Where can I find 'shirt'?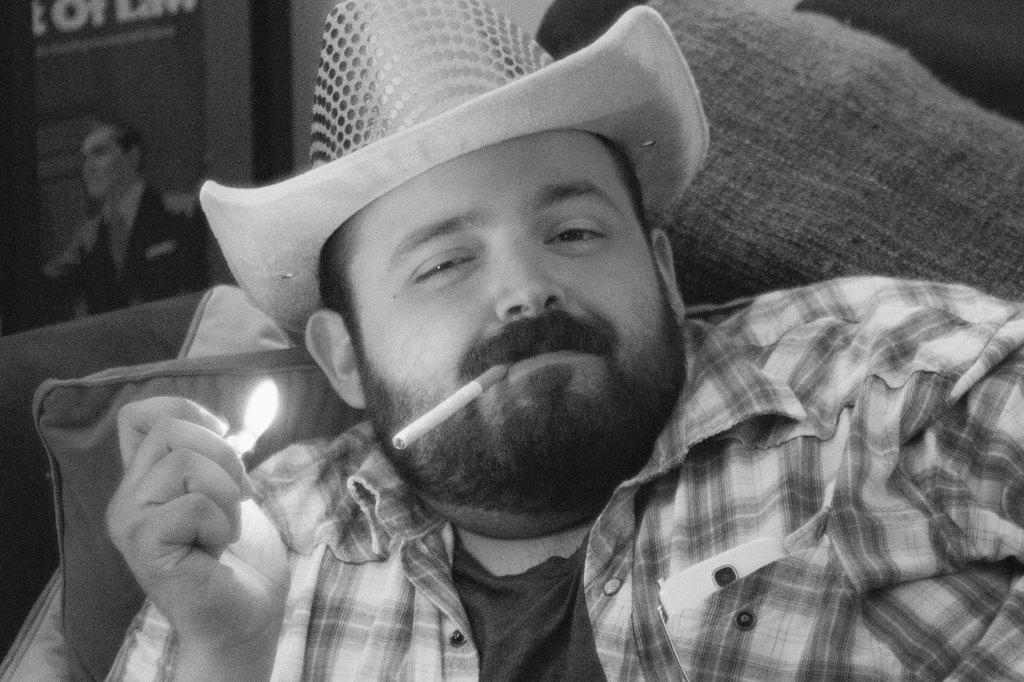
You can find it at rect(103, 276, 1023, 679).
